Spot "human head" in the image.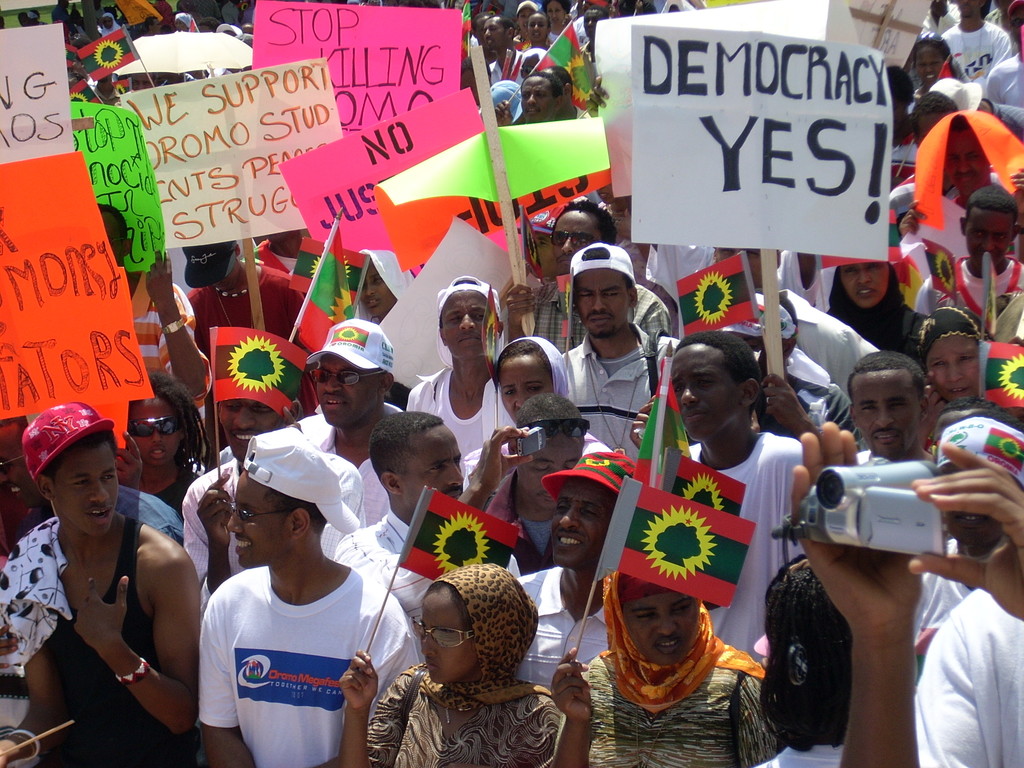
"human head" found at x1=514 y1=393 x2=592 y2=511.
